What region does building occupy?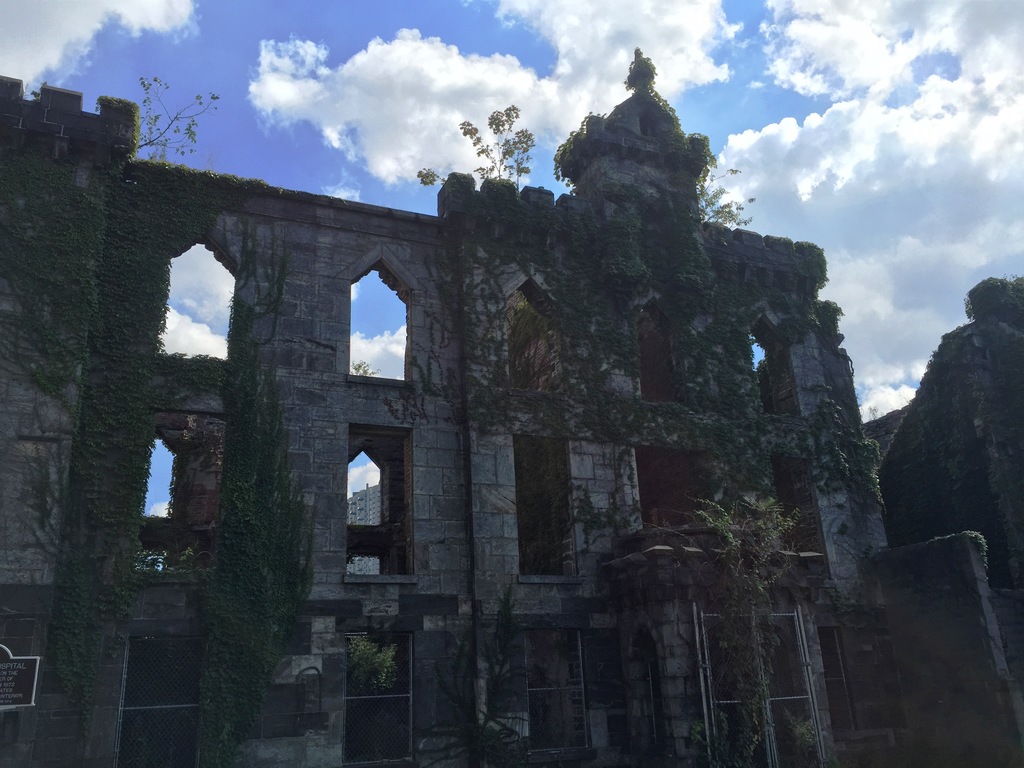
0,40,1023,767.
